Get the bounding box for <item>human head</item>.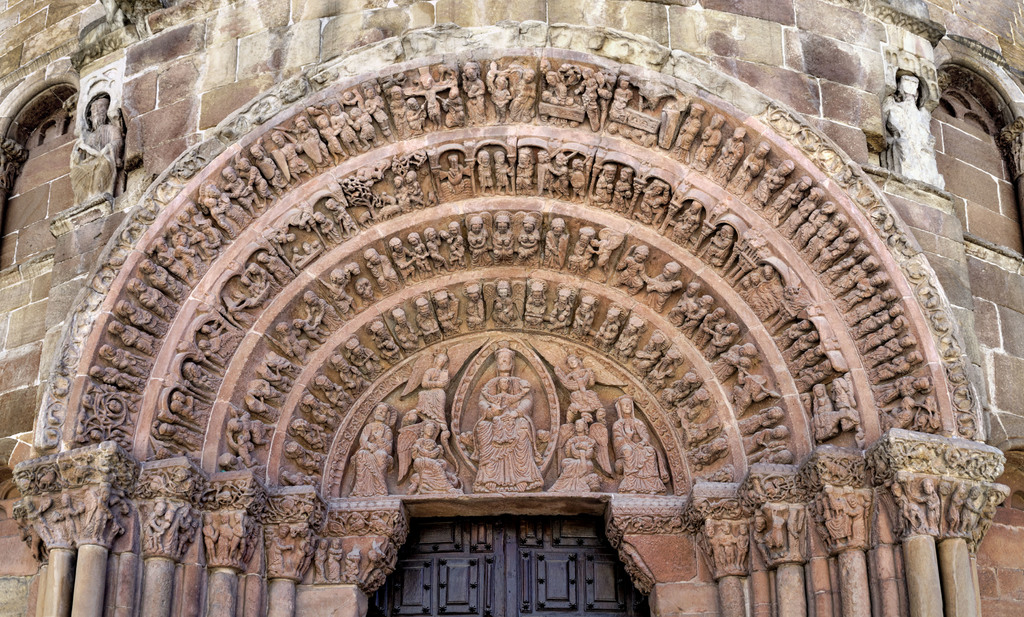
detection(470, 215, 480, 230).
